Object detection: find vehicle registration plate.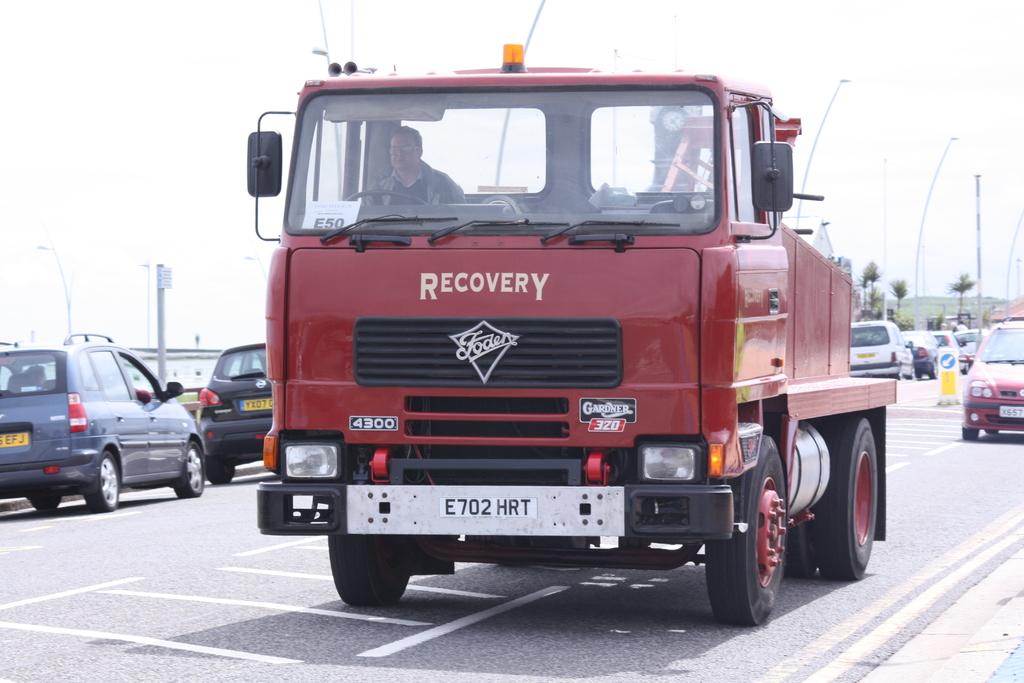
locate(998, 404, 1023, 418).
